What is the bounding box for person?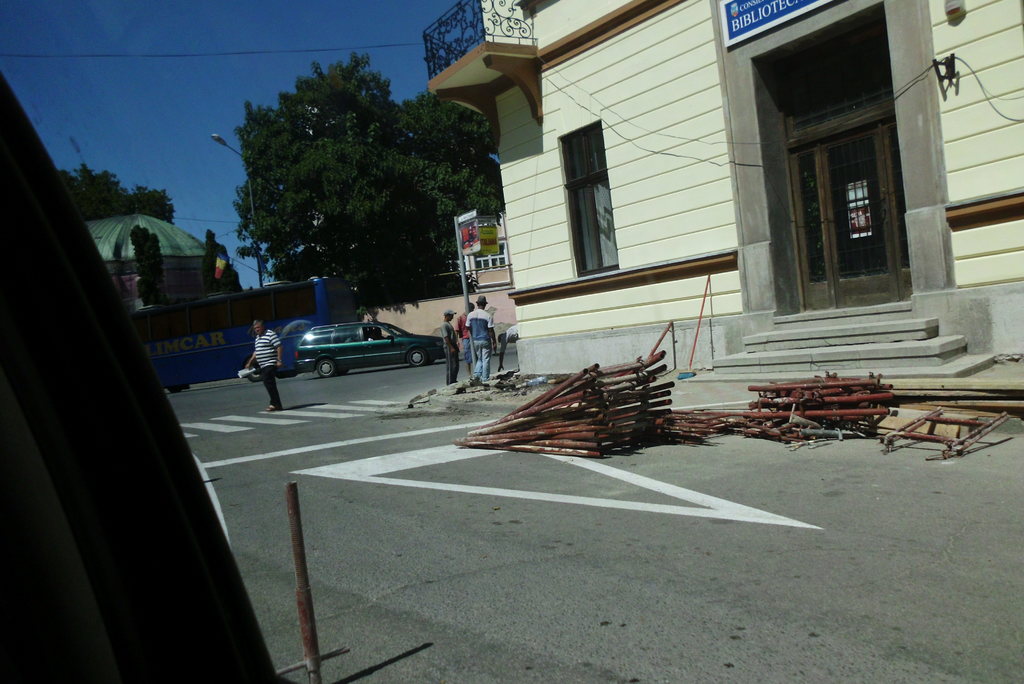
bbox=(464, 295, 499, 386).
